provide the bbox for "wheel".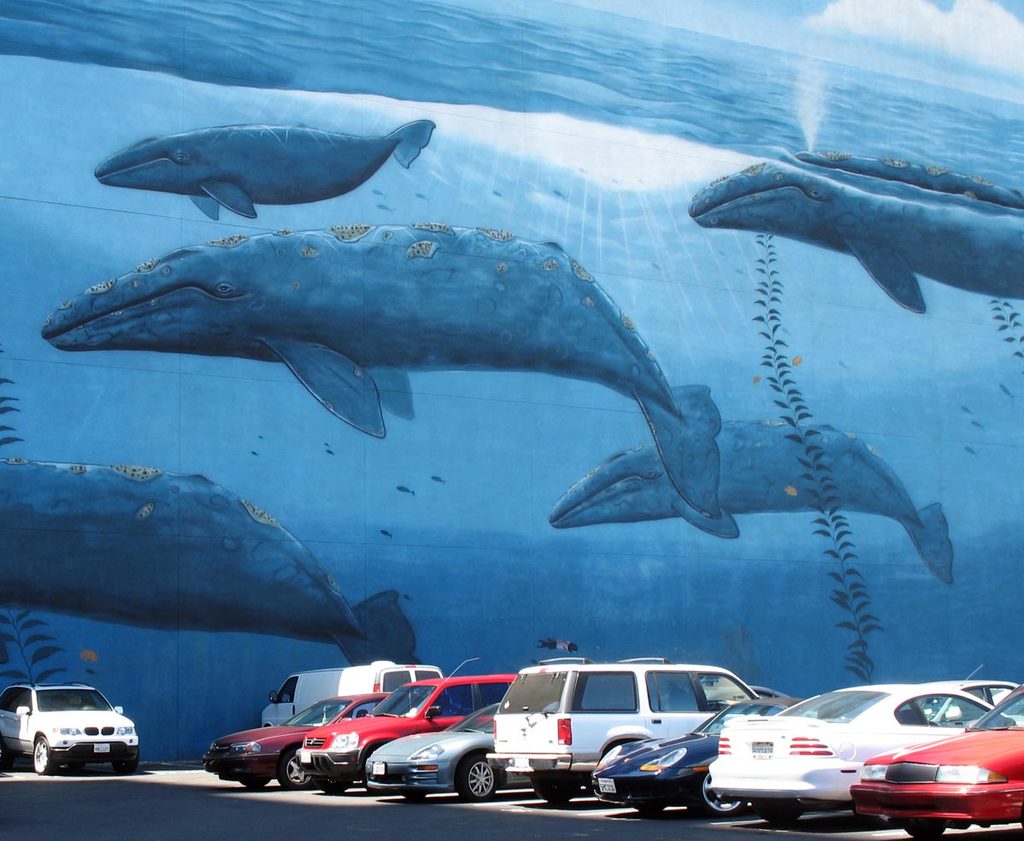
box=[28, 740, 55, 775].
